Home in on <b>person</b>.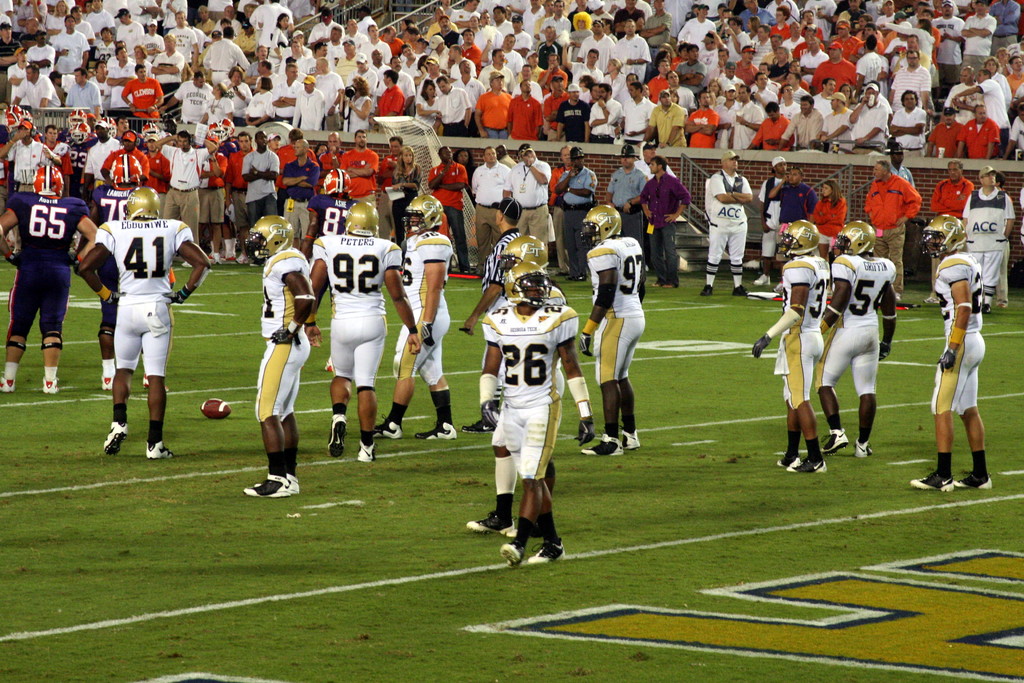
Homed in at <box>909,215,991,493</box>.
